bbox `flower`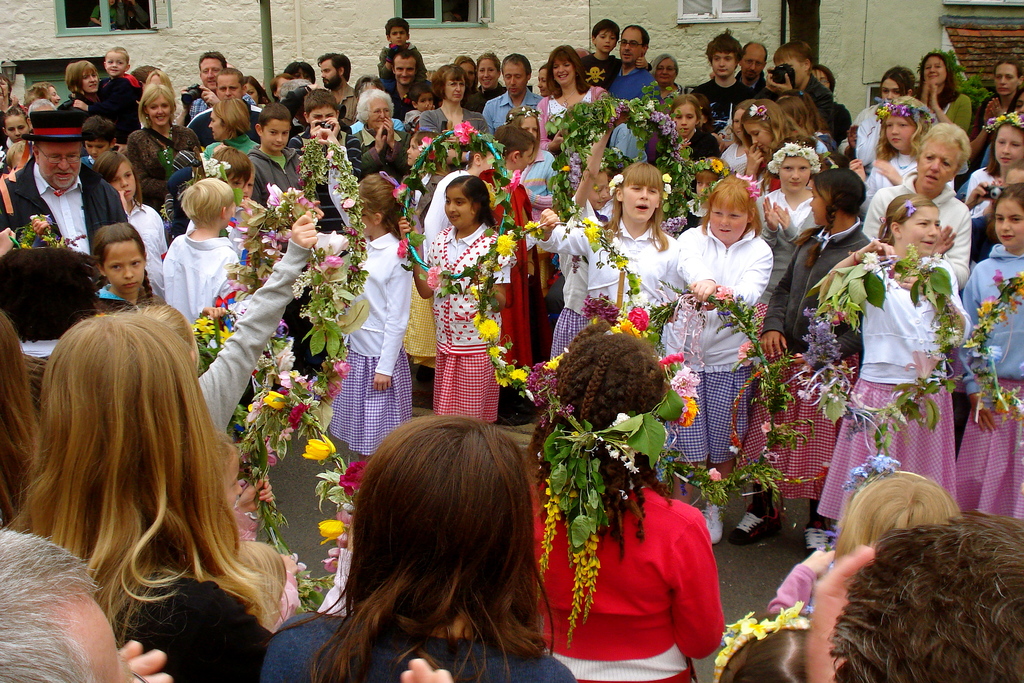
[left=391, top=184, right=404, bottom=205]
